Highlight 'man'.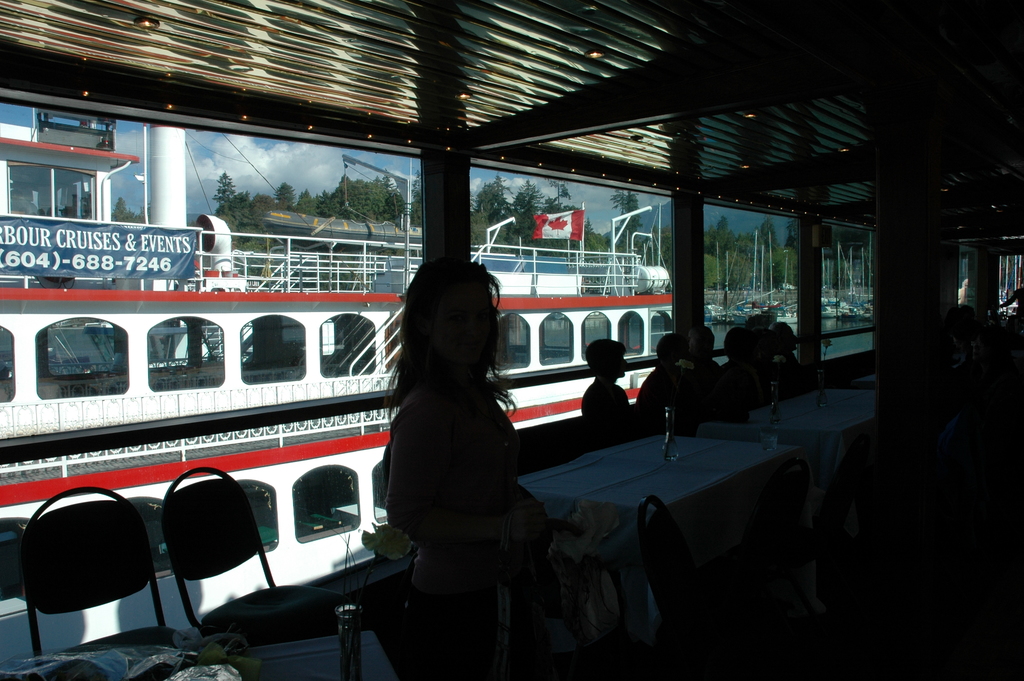
Highlighted region: region(765, 320, 804, 373).
